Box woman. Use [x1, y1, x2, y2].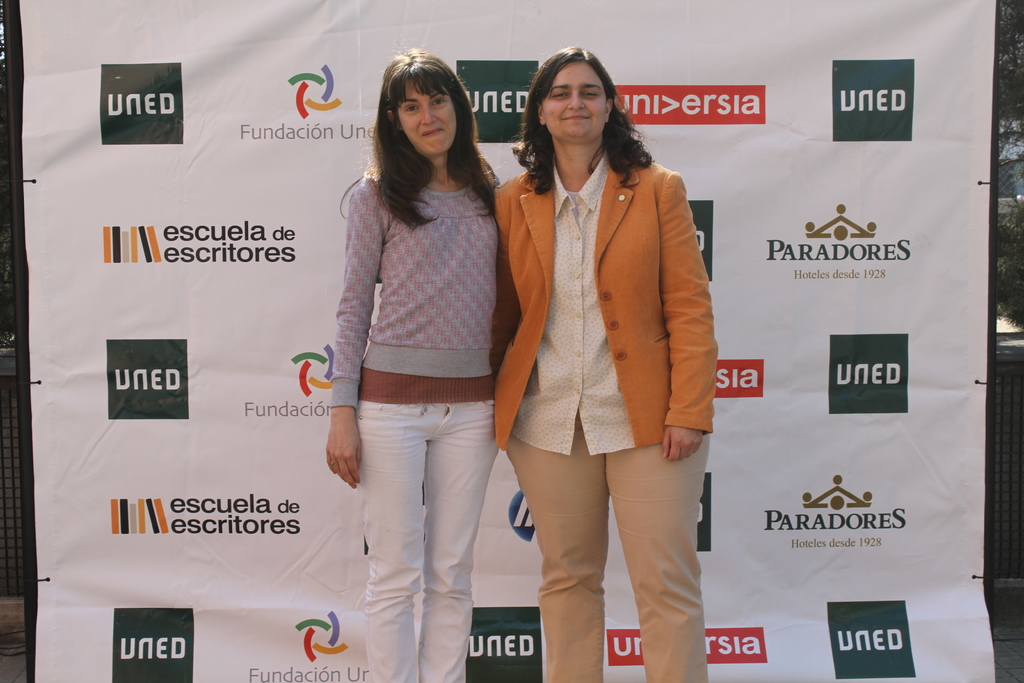
[325, 47, 499, 681].
